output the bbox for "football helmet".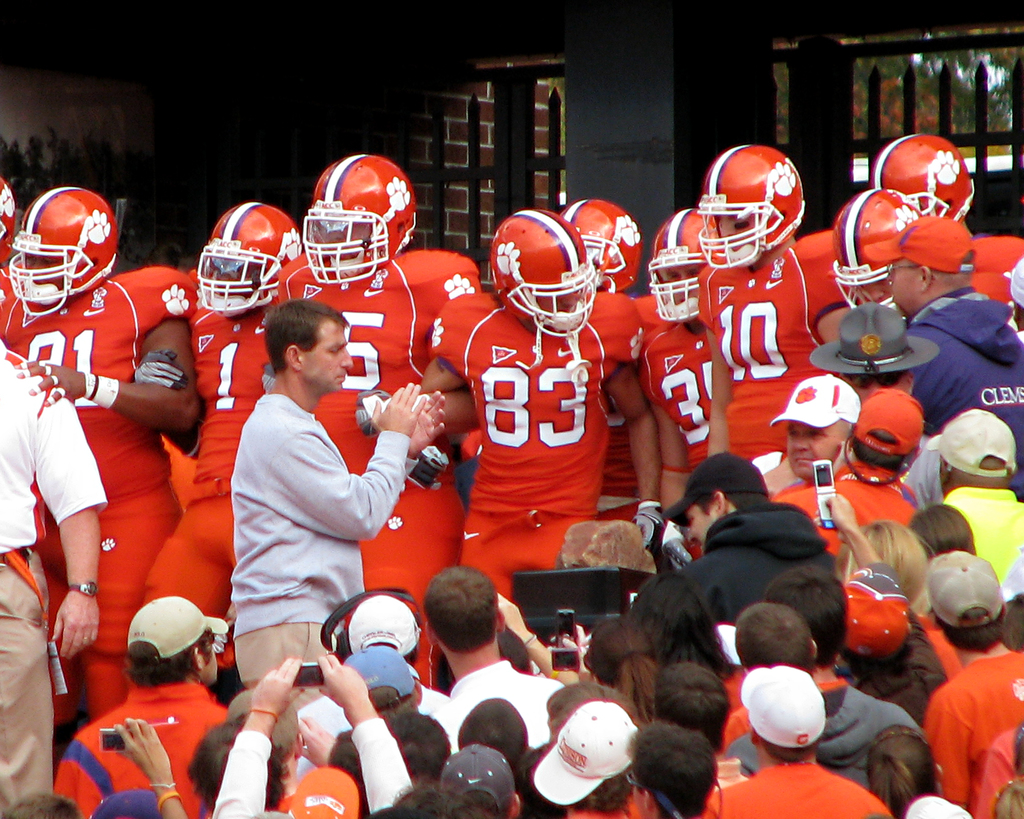
region(831, 186, 926, 309).
